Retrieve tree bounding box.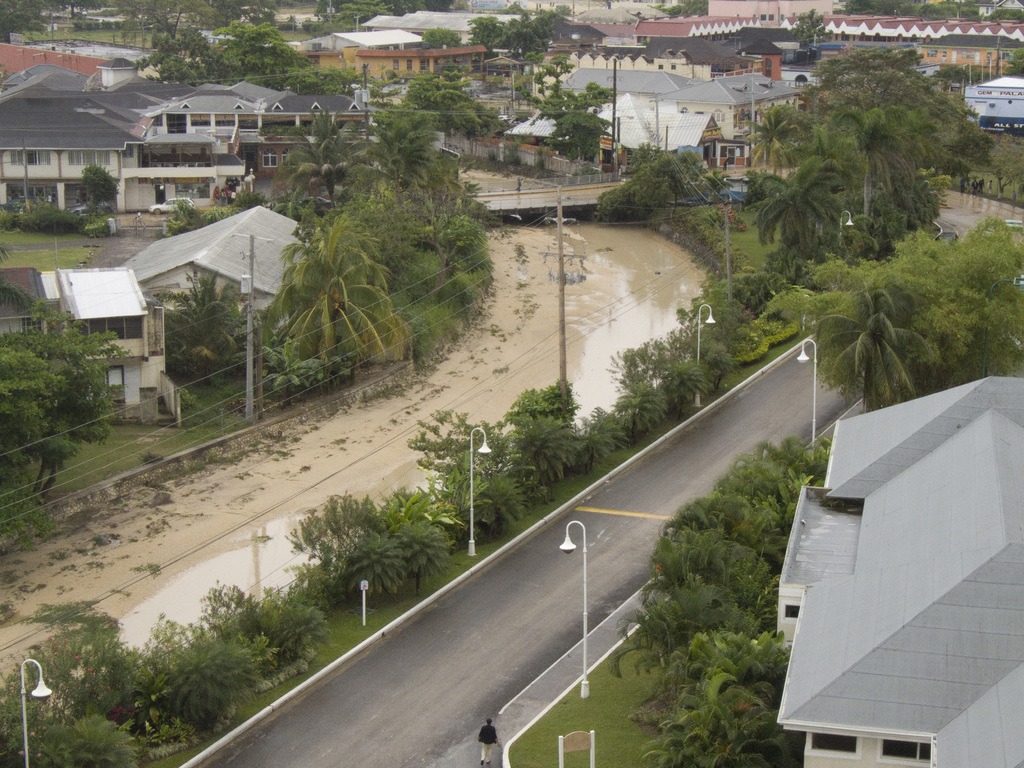
Bounding box: (636,702,765,764).
